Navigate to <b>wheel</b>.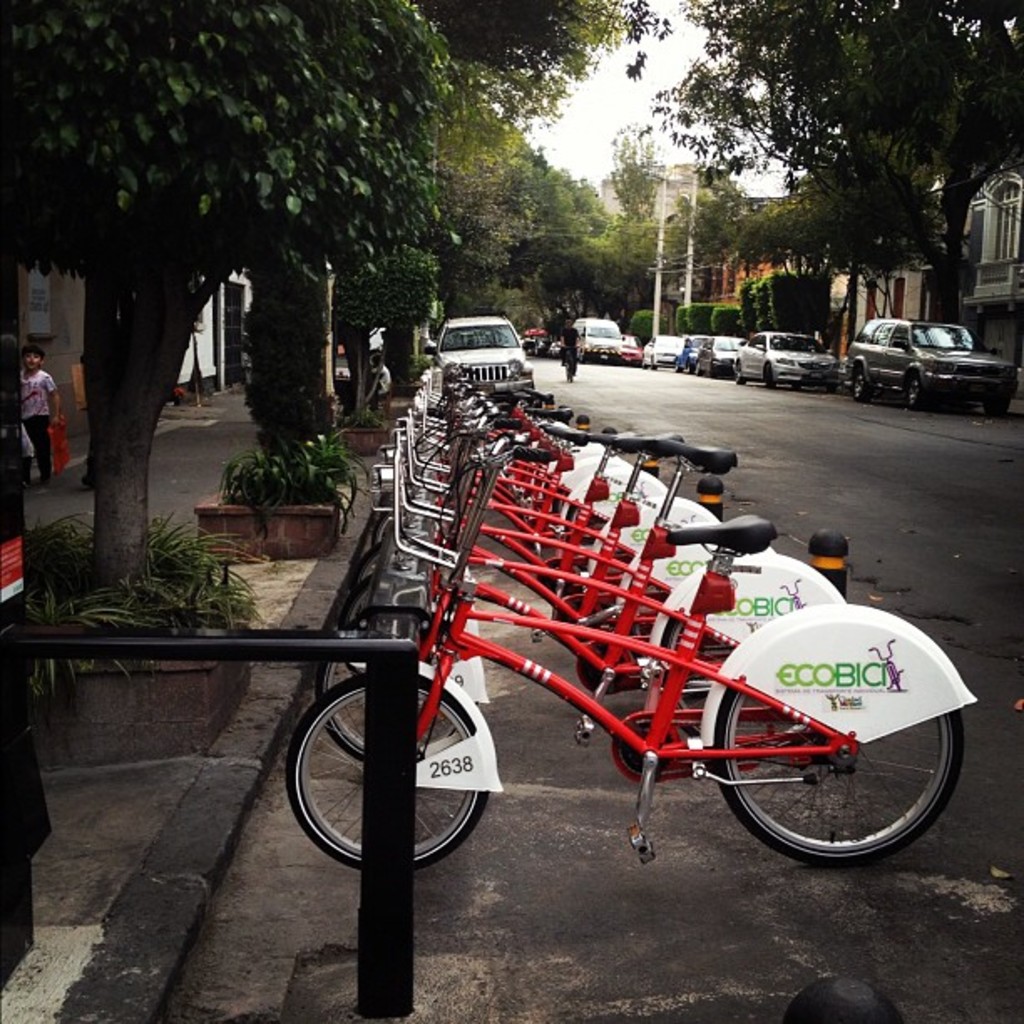
Navigation target: bbox(733, 360, 748, 385).
